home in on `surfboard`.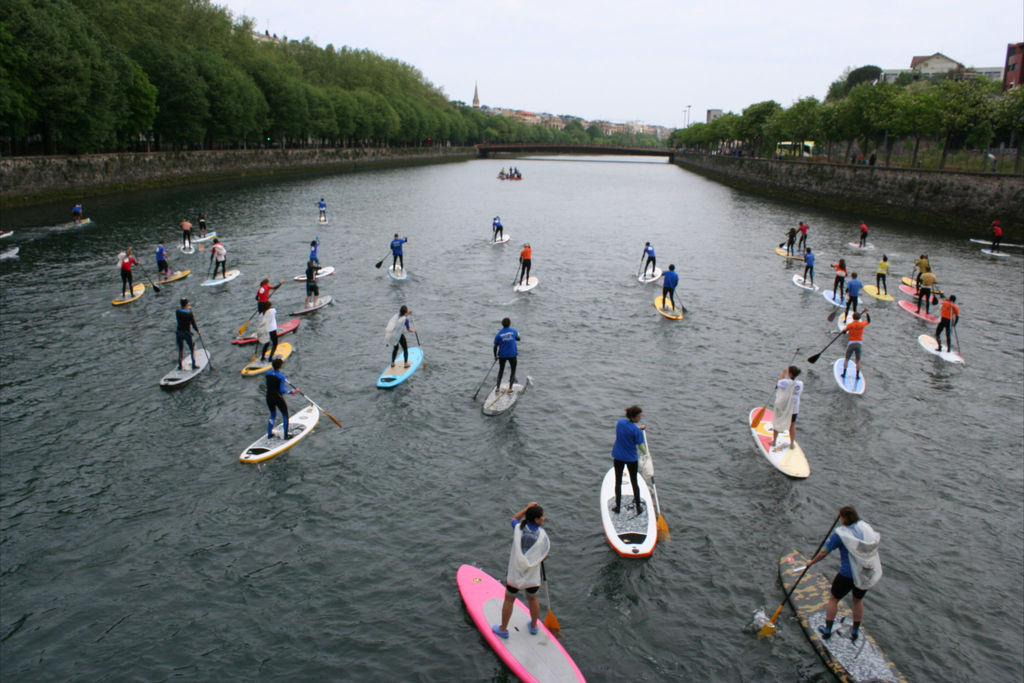
Homed in at pyautogui.locateOnScreen(156, 270, 189, 284).
